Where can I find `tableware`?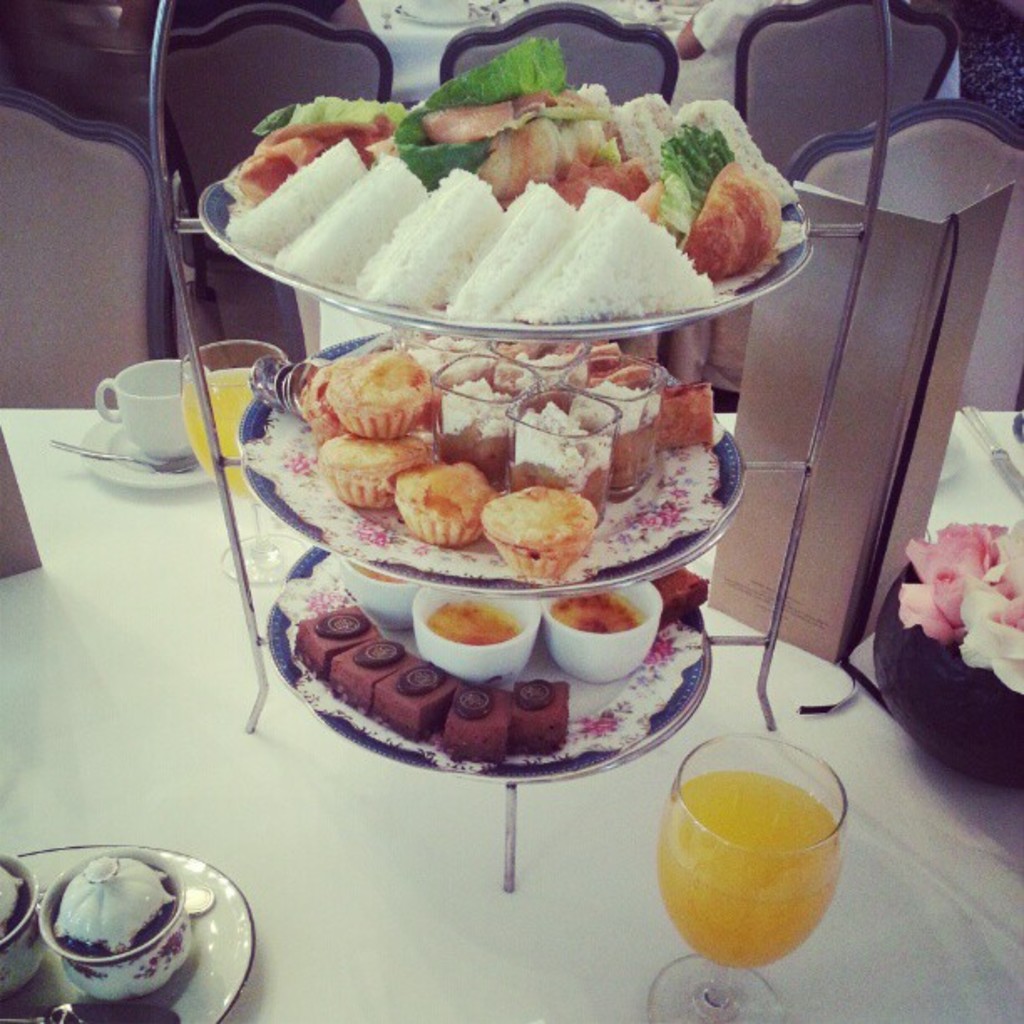
You can find it at {"x1": 636, "y1": 0, "x2": 661, "y2": 18}.
